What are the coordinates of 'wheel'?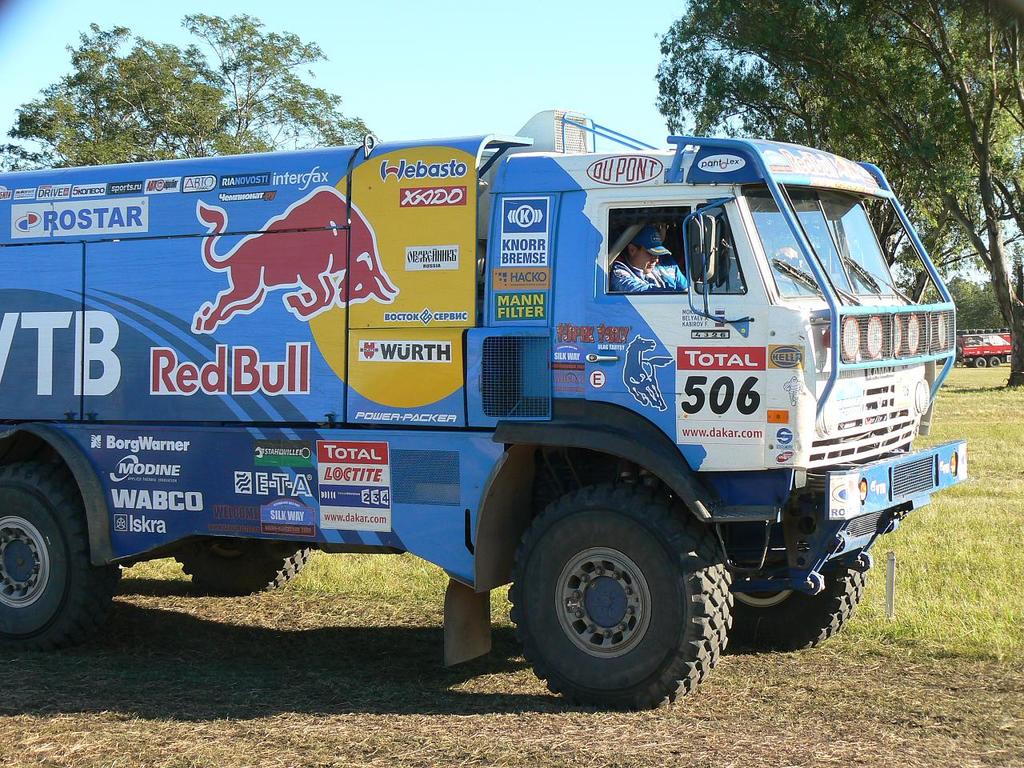
958,344,962,356.
